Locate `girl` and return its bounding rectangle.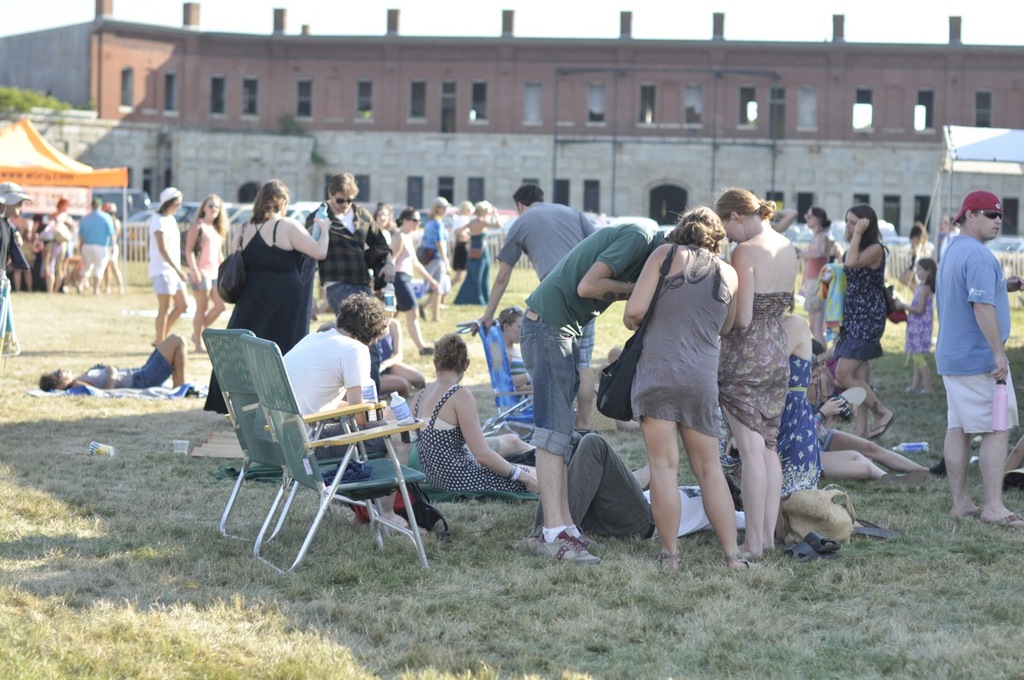
<region>183, 194, 228, 354</region>.
